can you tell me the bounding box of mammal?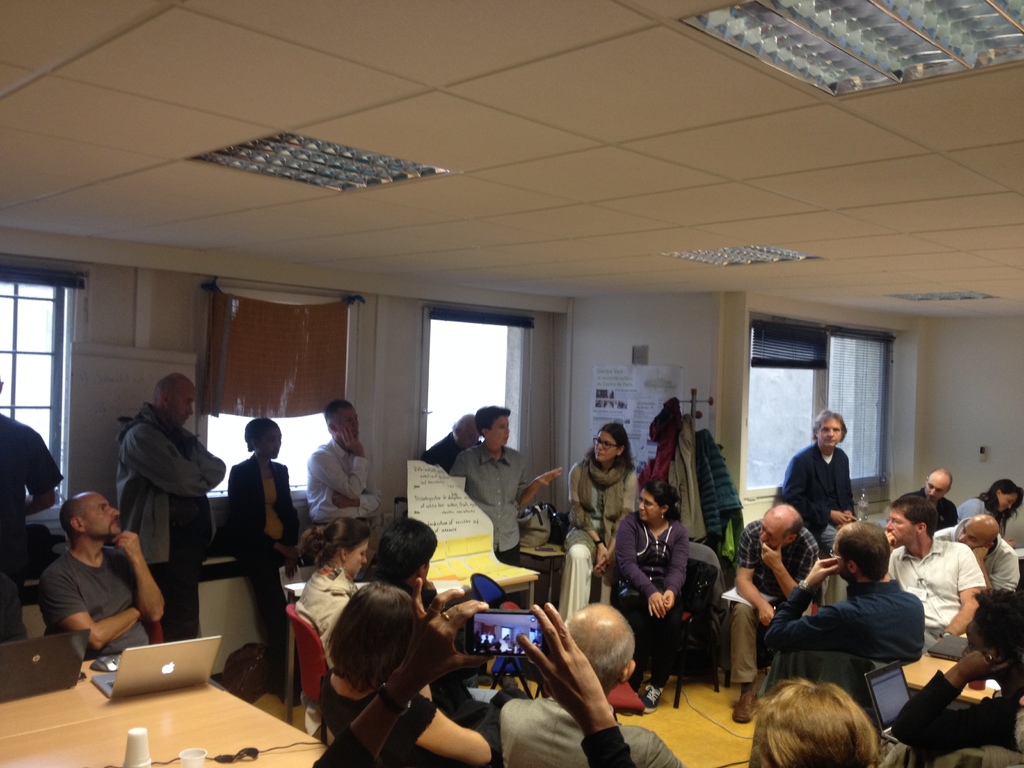
bbox=(901, 466, 961, 535).
